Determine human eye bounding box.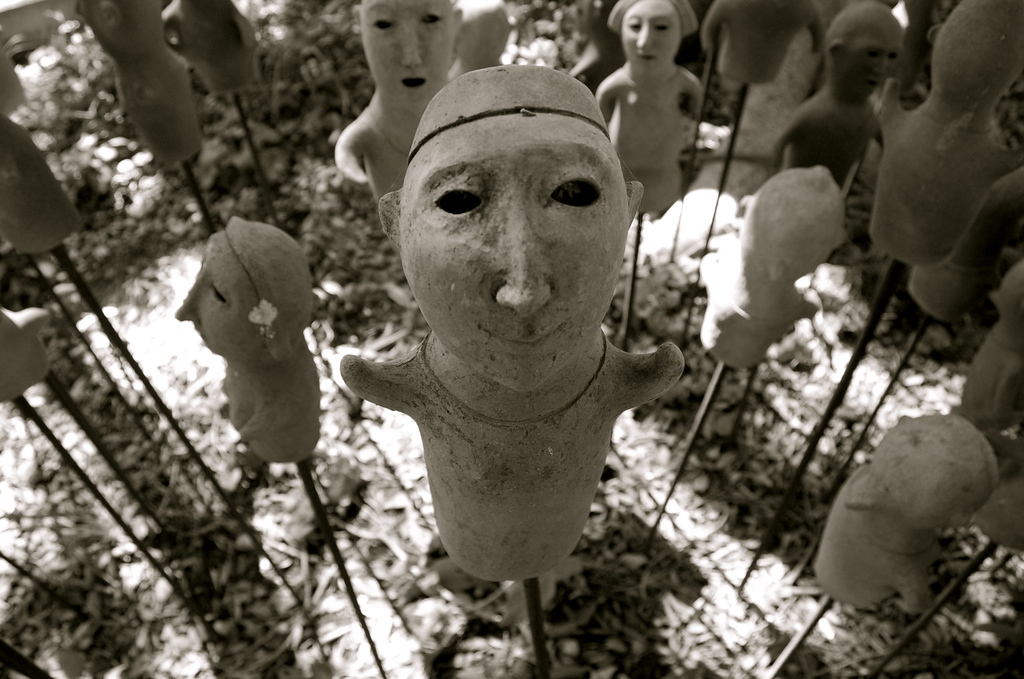
Determined: box=[435, 177, 484, 218].
